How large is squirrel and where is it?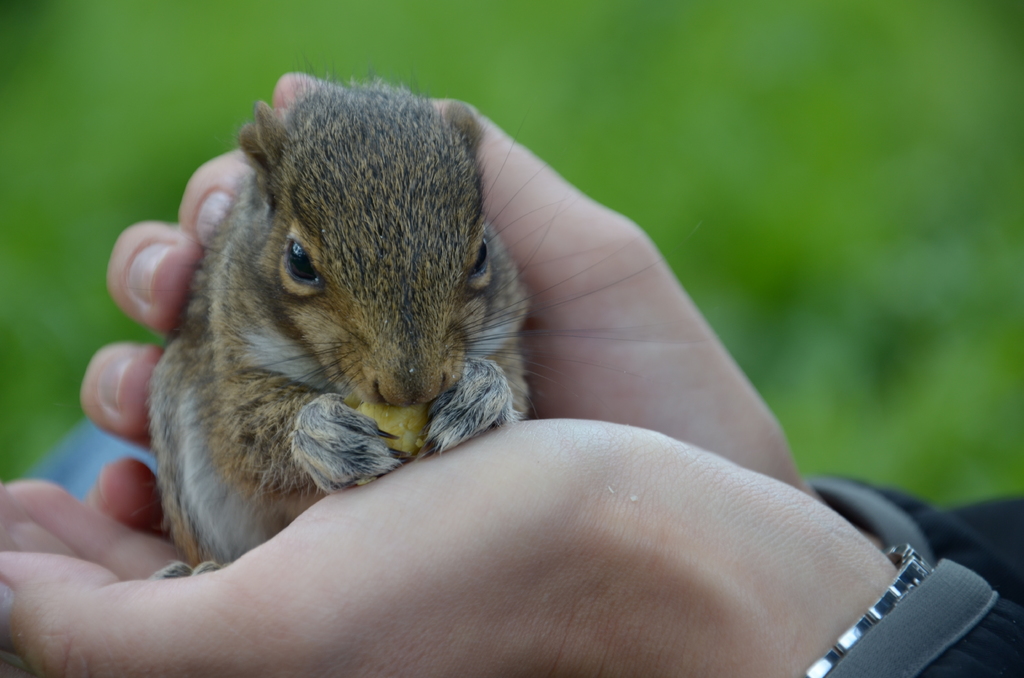
Bounding box: {"x1": 141, "y1": 61, "x2": 703, "y2": 581}.
